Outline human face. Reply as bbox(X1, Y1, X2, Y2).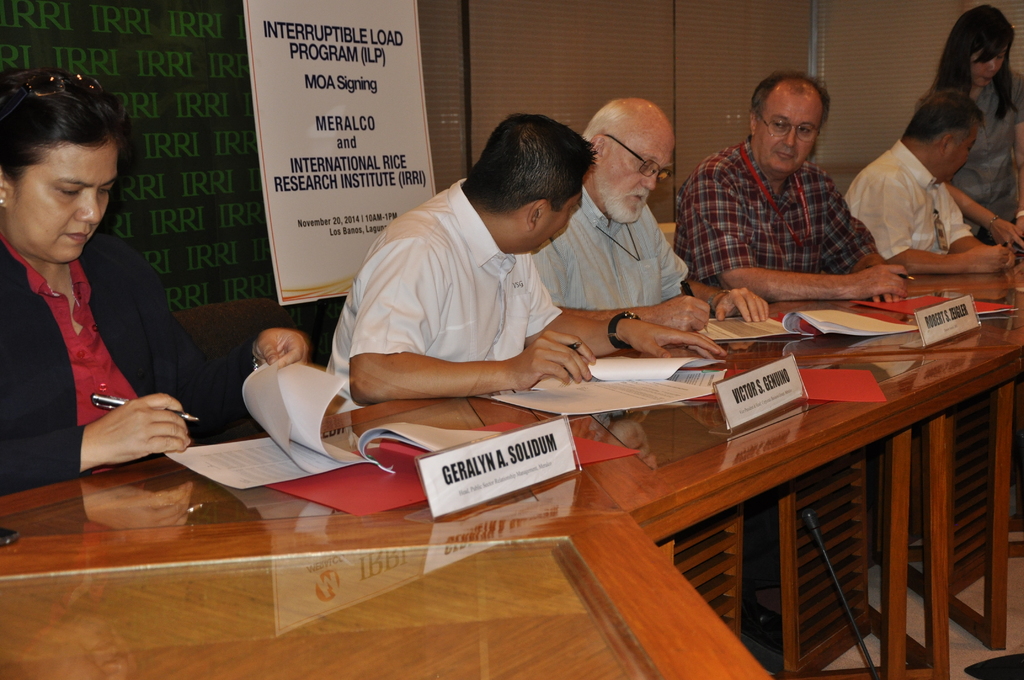
bbox(972, 42, 1006, 87).
